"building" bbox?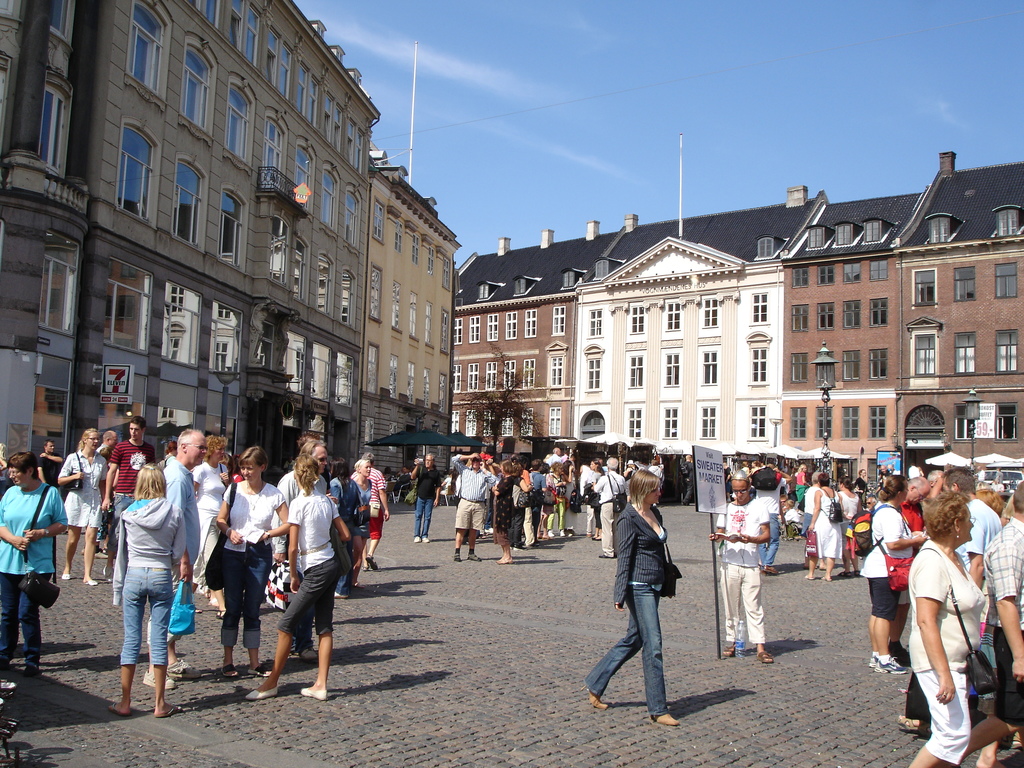
bbox=(570, 135, 823, 460)
